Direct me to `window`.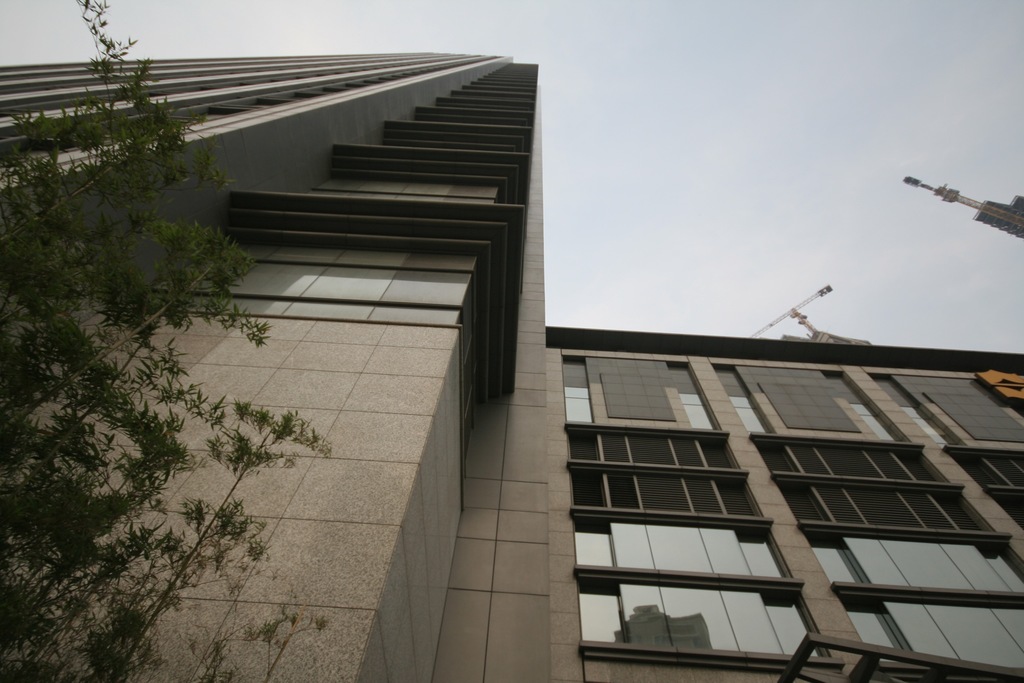
Direction: detection(579, 575, 824, 655).
